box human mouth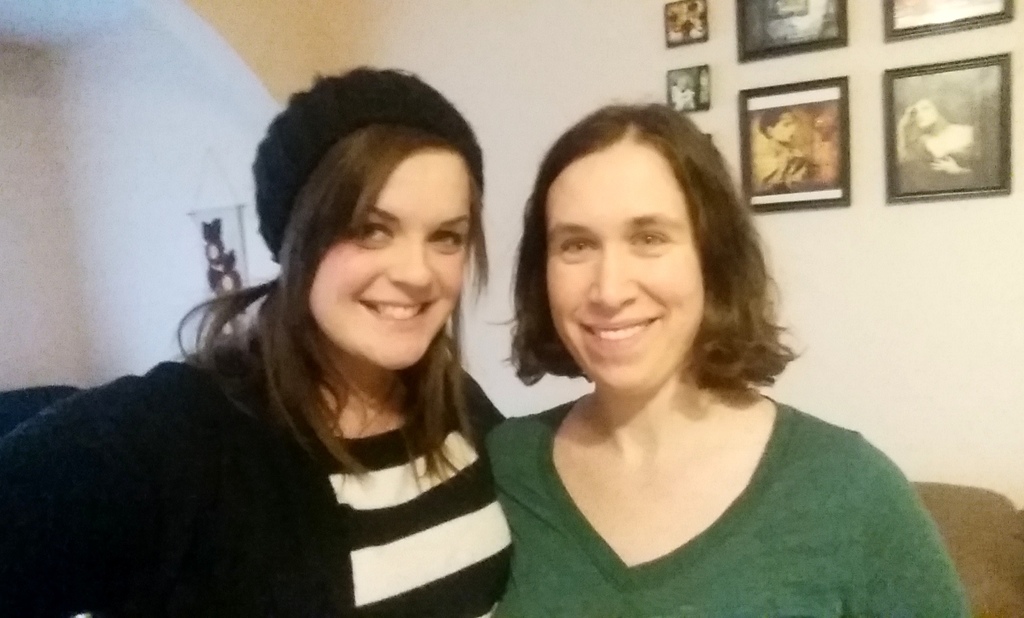
<bbox>576, 311, 663, 354</bbox>
